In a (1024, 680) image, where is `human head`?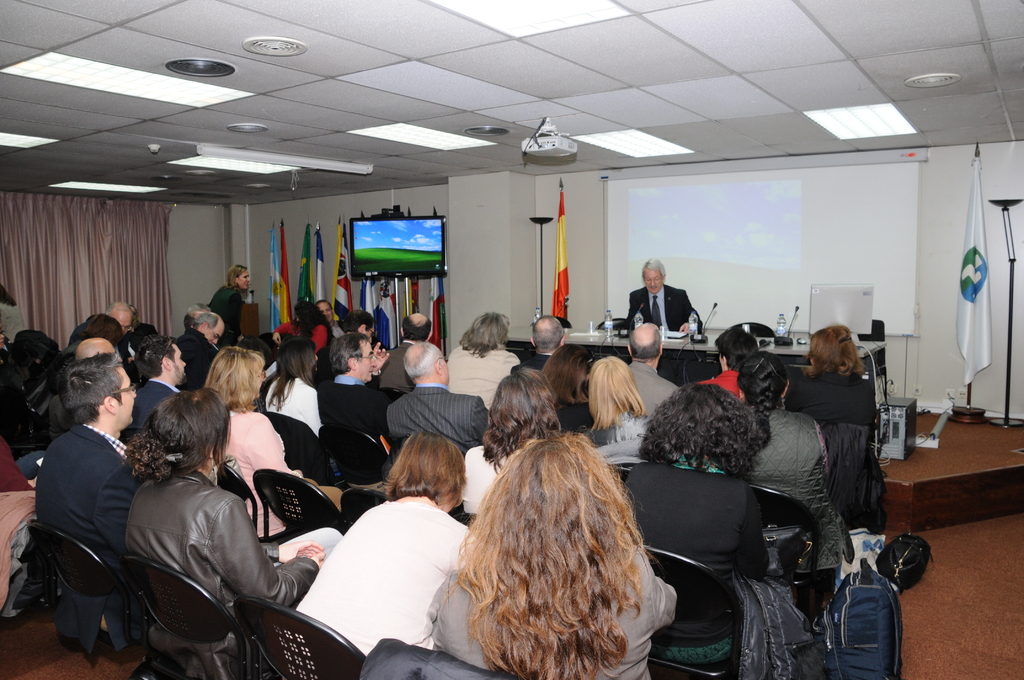
bbox(804, 323, 861, 376).
